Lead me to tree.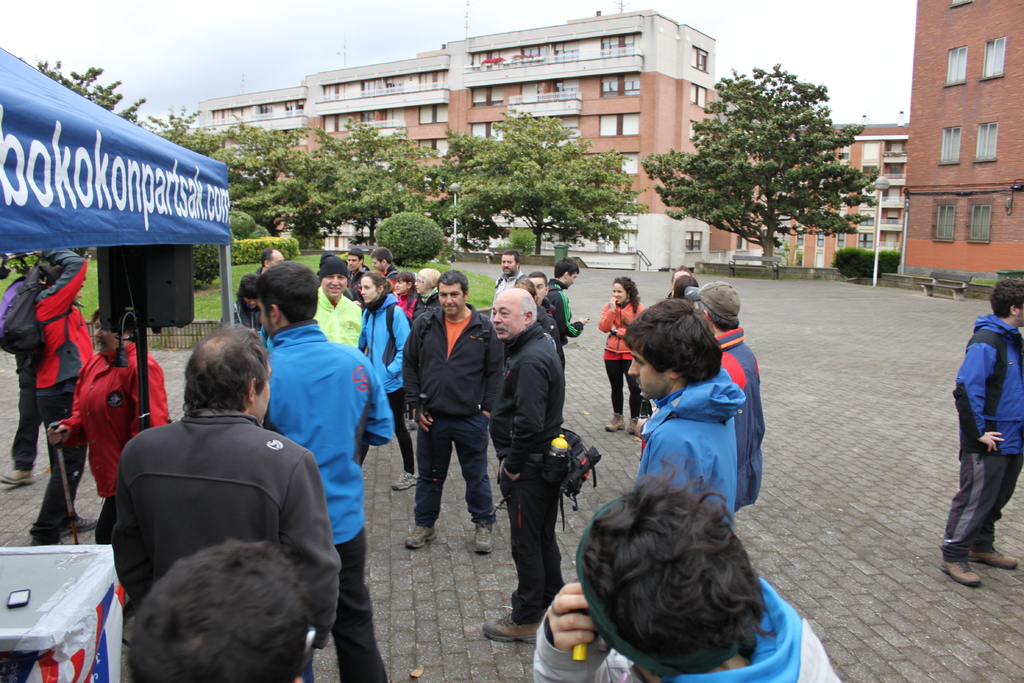
Lead to select_region(436, 107, 646, 263).
